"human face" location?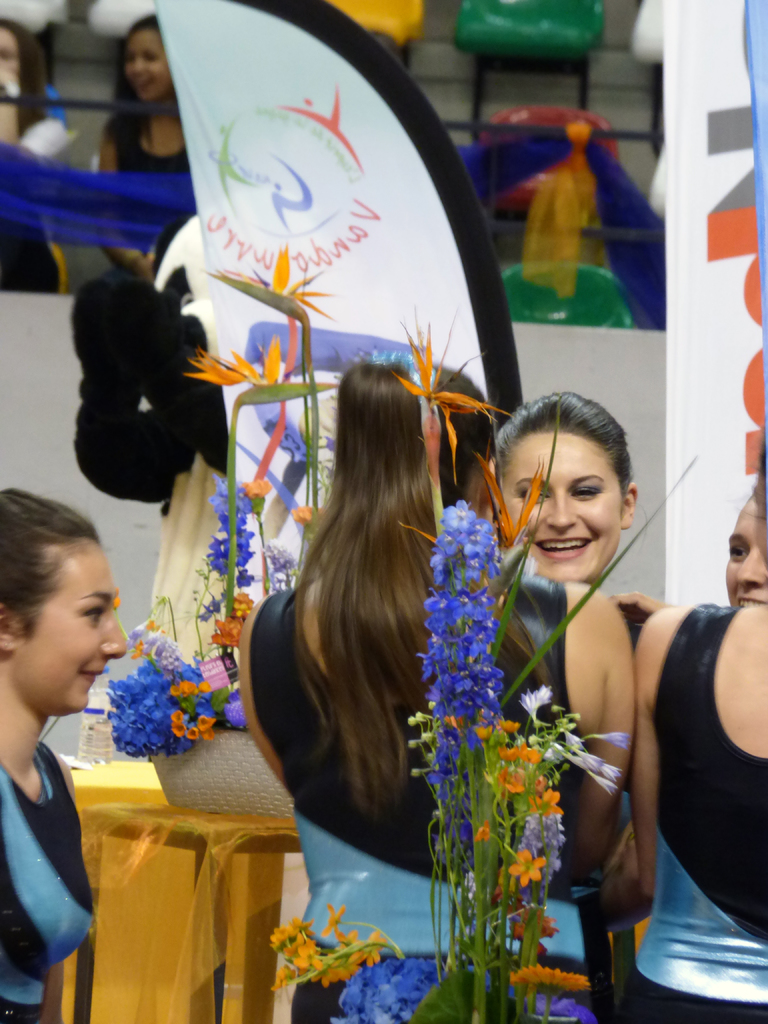
x1=126 y1=24 x2=170 y2=100
